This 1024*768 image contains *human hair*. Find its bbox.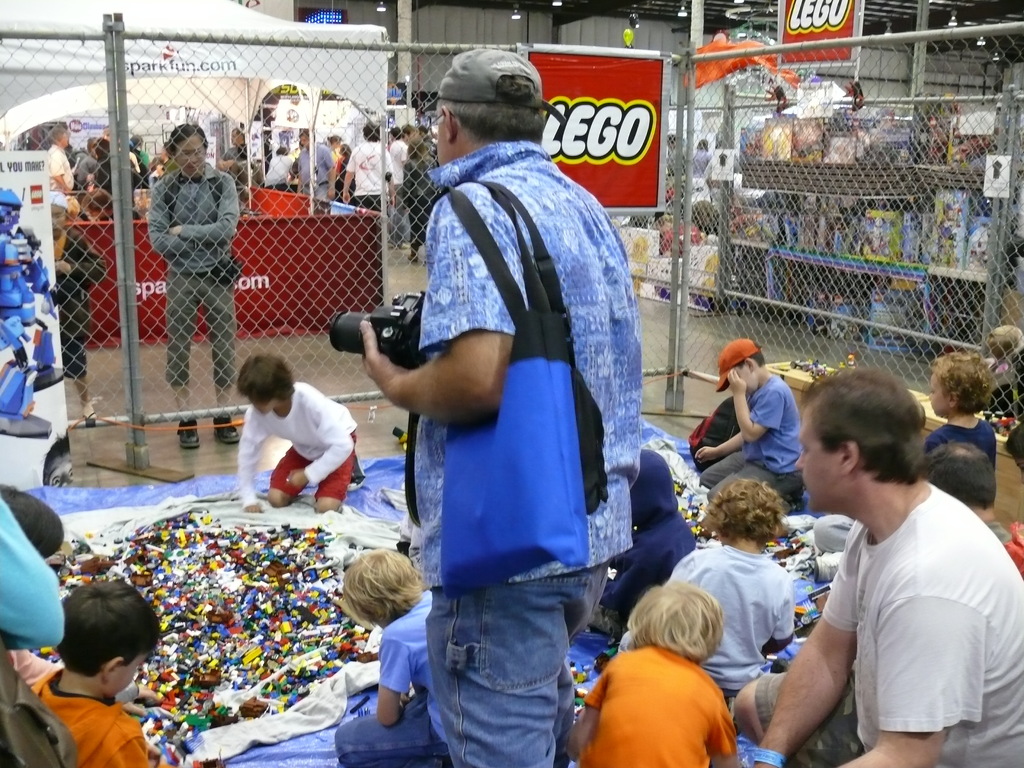
(left=160, top=122, right=213, bottom=159).
